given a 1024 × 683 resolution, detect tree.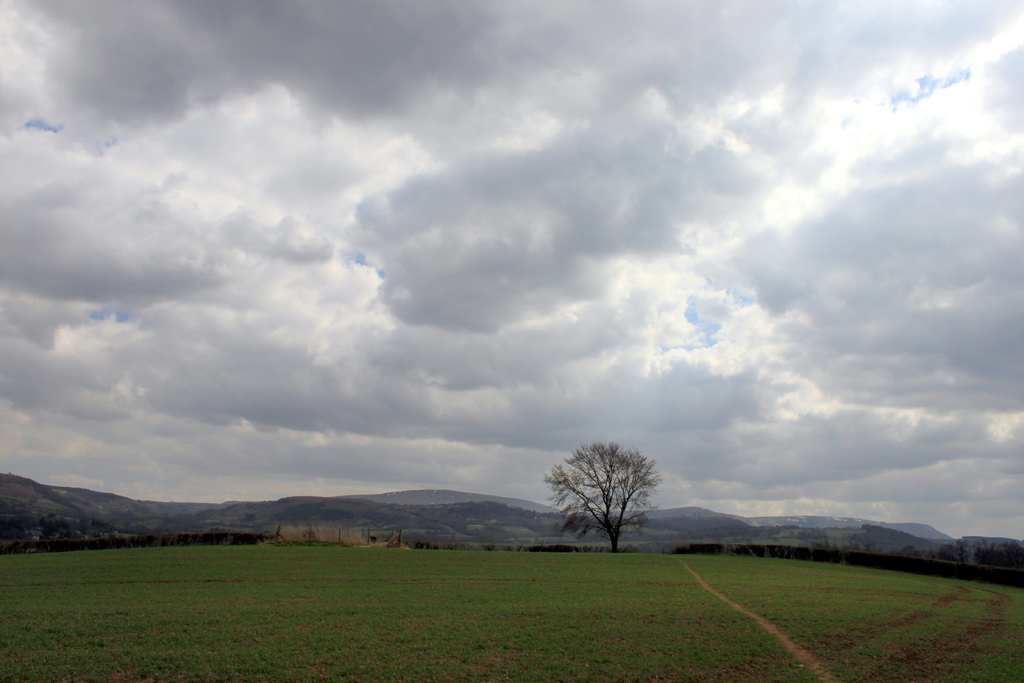
detection(547, 432, 673, 552).
